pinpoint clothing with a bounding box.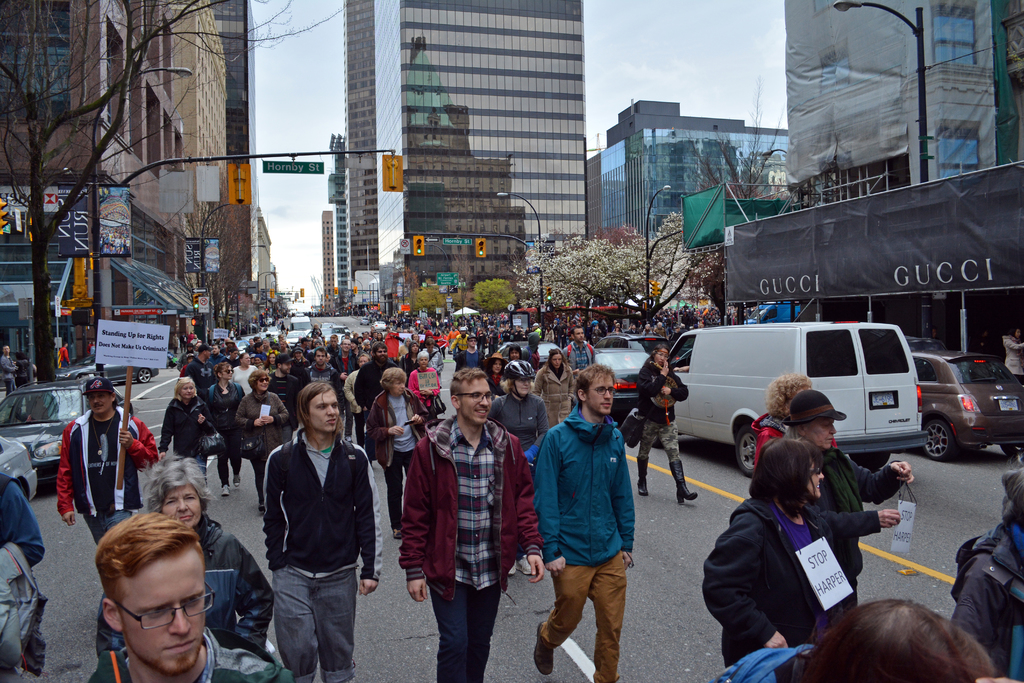
(left=0, top=546, right=47, bottom=677).
